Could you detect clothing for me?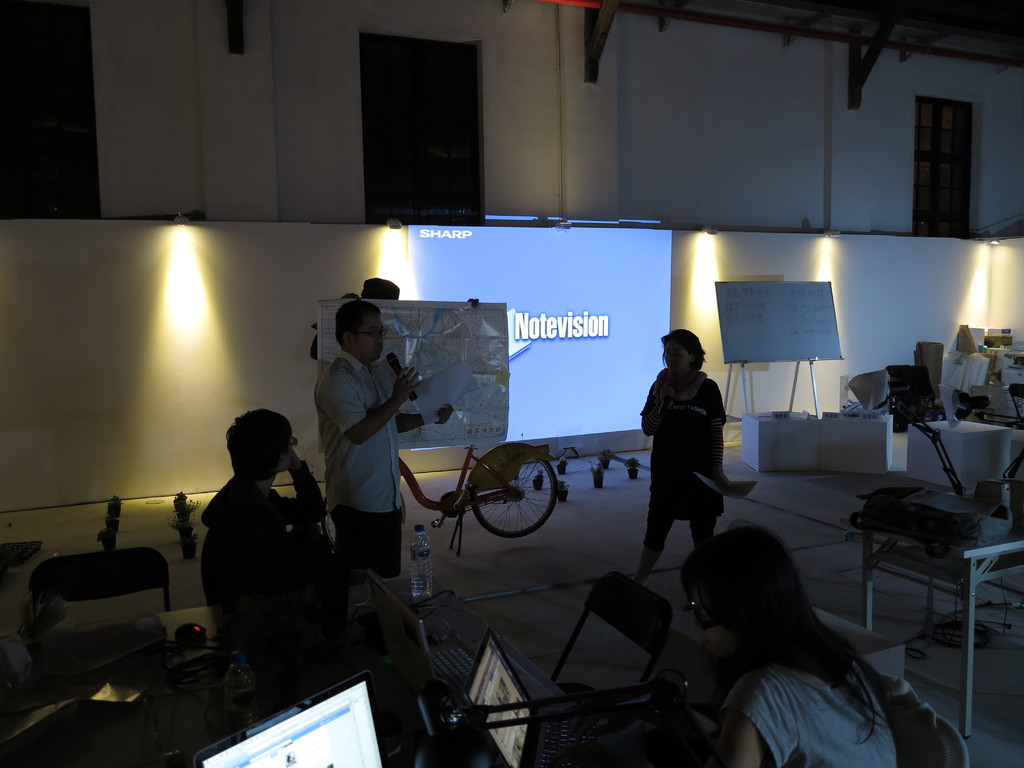
Detection result: select_region(307, 346, 406, 582).
